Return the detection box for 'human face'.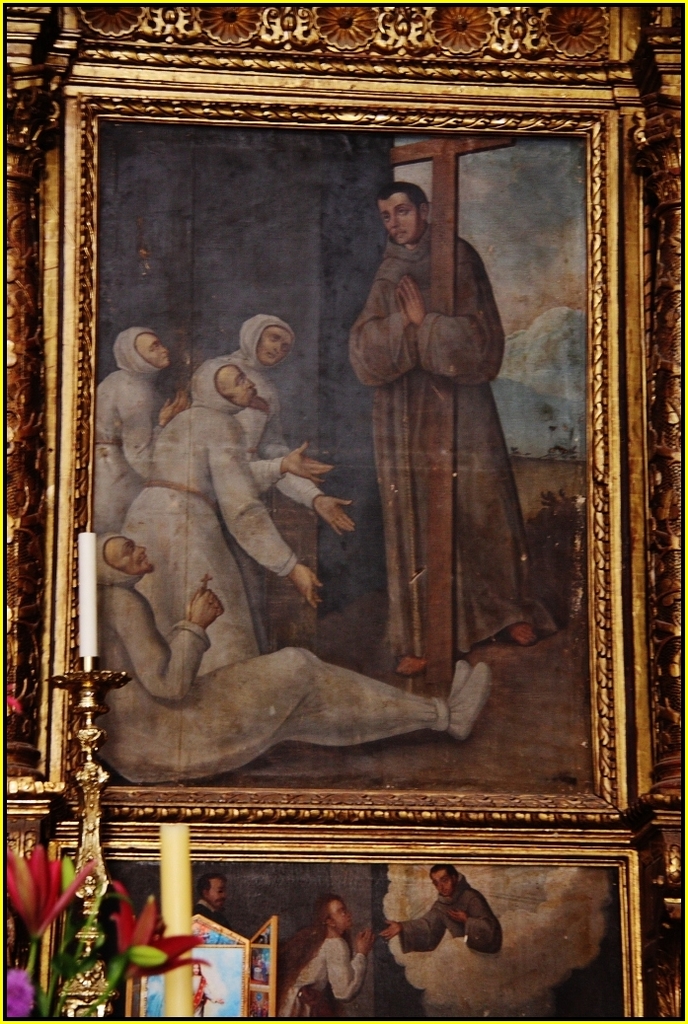
380, 187, 416, 247.
